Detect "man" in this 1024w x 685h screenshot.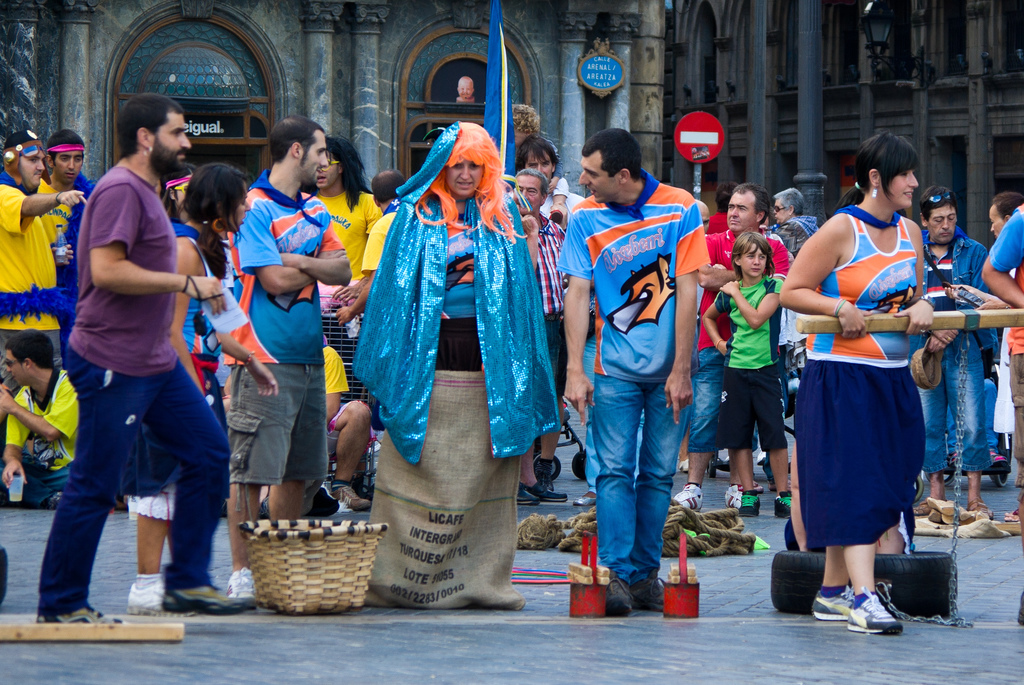
Detection: Rect(982, 202, 1023, 625).
